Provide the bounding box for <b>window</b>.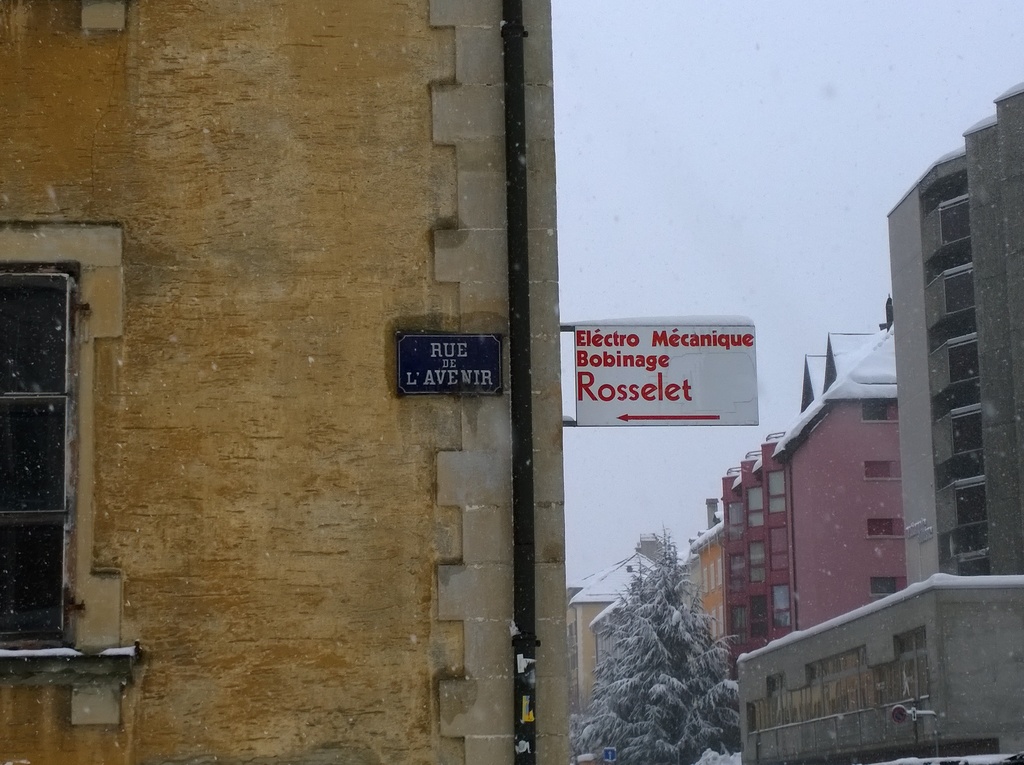
865/518/902/540.
